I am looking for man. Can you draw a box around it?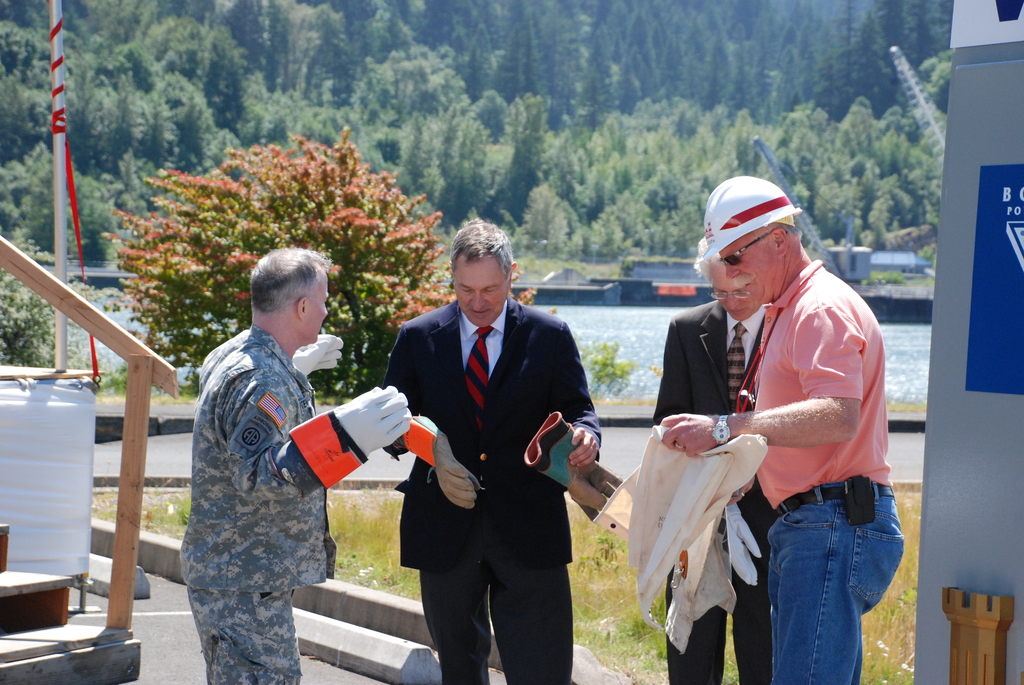
Sure, the bounding box is (x1=378, y1=221, x2=605, y2=684).
